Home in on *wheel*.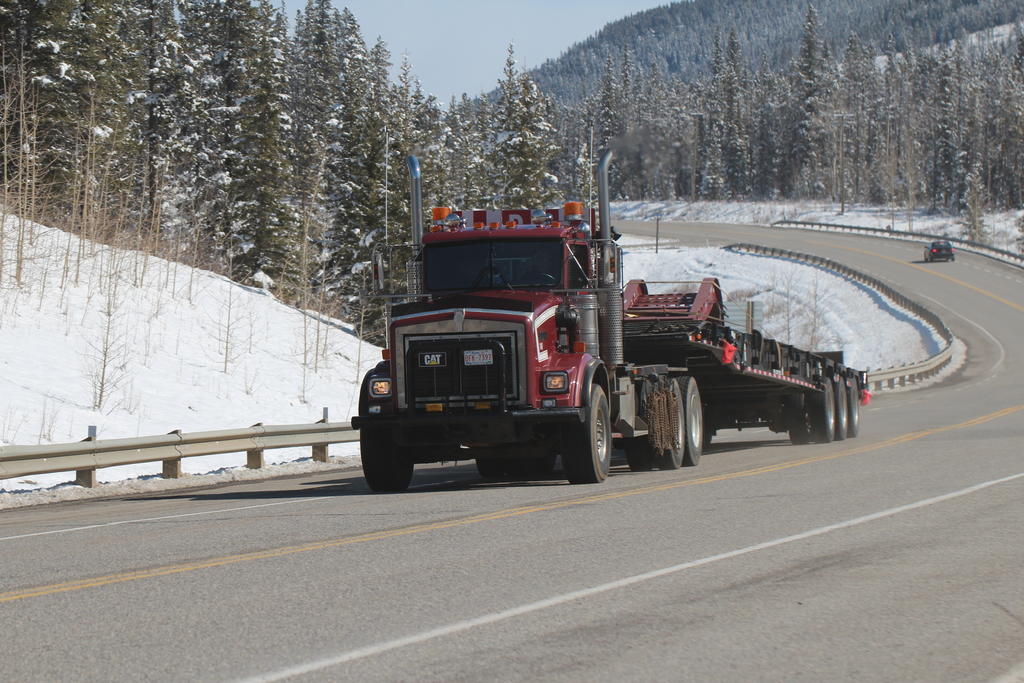
Homed in at x1=559, y1=384, x2=611, y2=479.
